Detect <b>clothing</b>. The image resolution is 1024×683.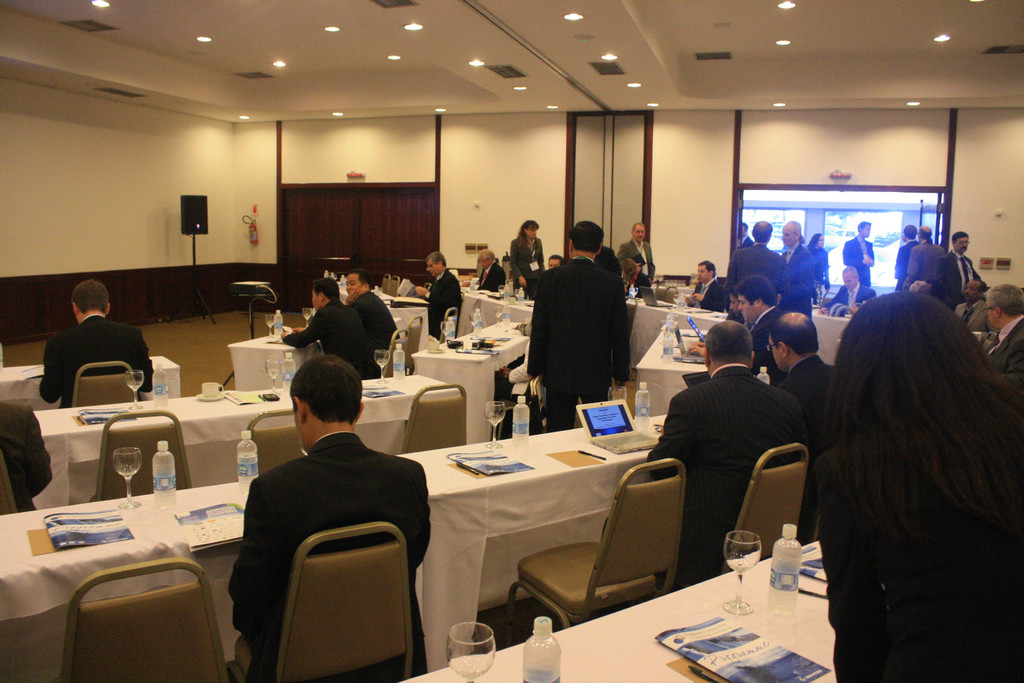
509 226 544 293.
